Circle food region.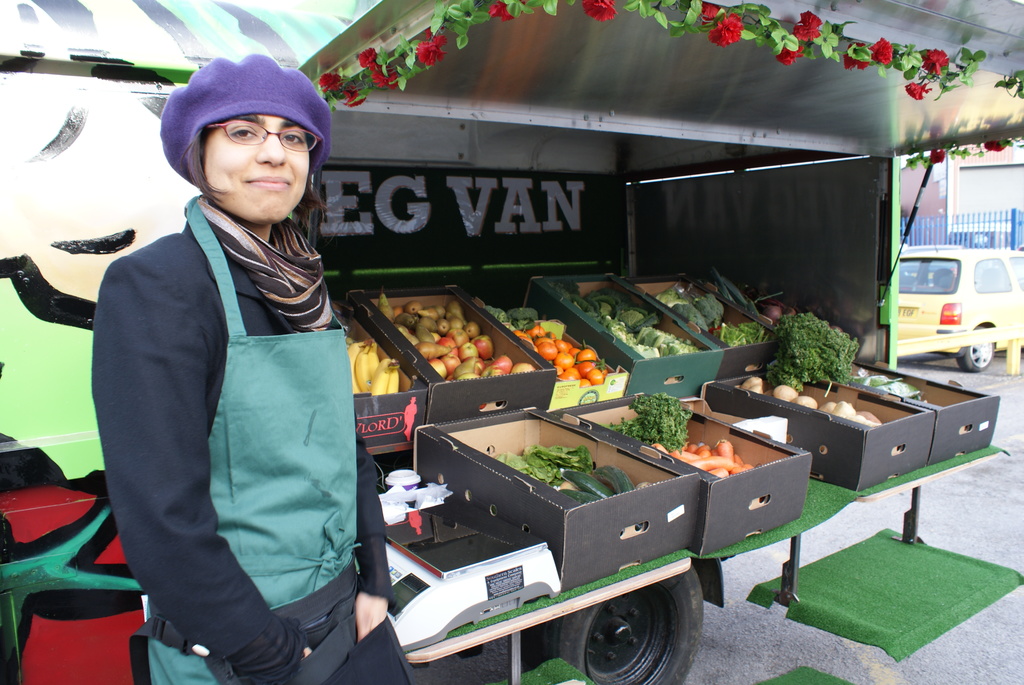
Region: [left=603, top=390, right=755, bottom=480].
